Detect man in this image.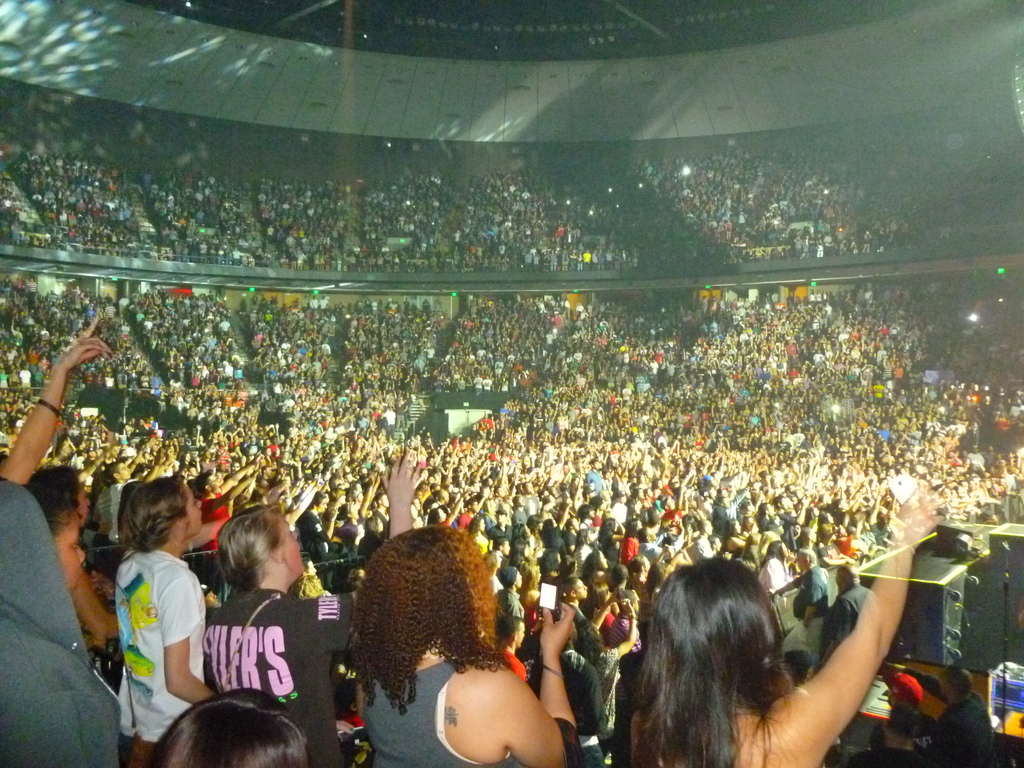
Detection: bbox=(822, 560, 879, 669).
